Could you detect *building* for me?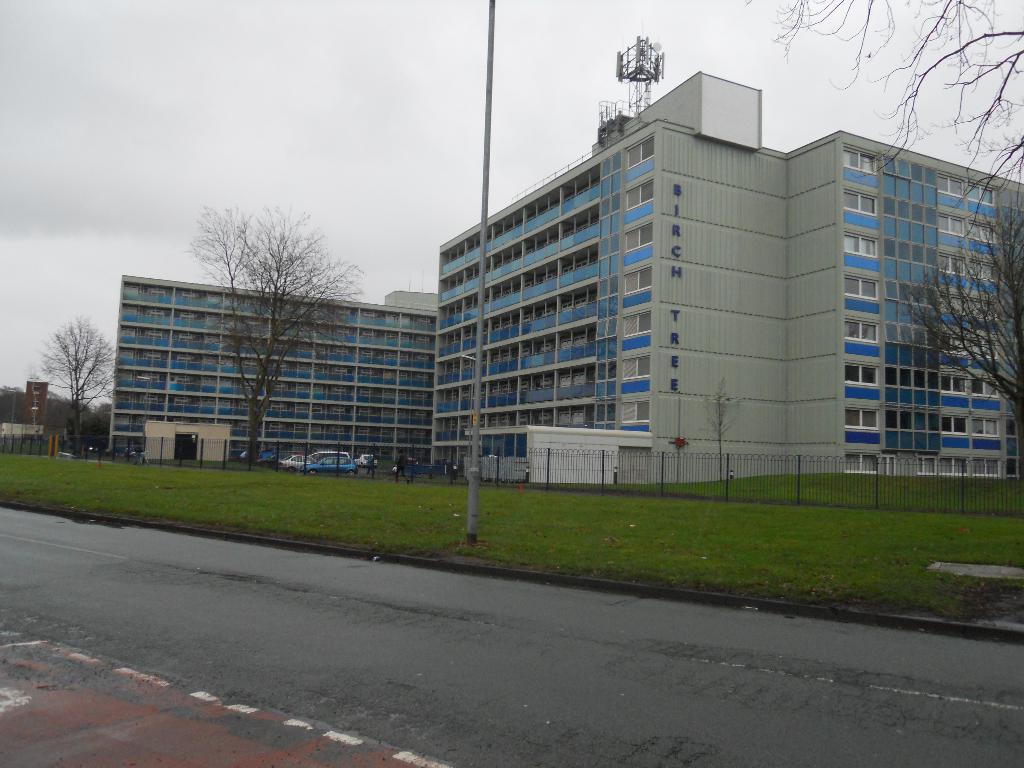
Detection result: box(111, 69, 1023, 450).
